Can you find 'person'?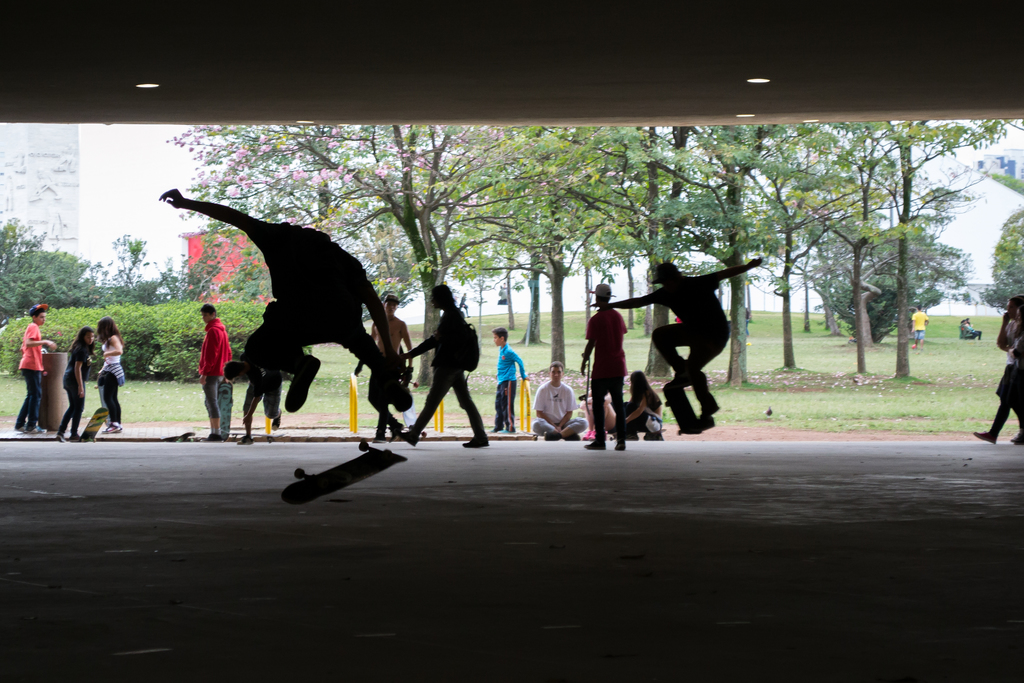
Yes, bounding box: (left=909, top=300, right=930, bottom=352).
